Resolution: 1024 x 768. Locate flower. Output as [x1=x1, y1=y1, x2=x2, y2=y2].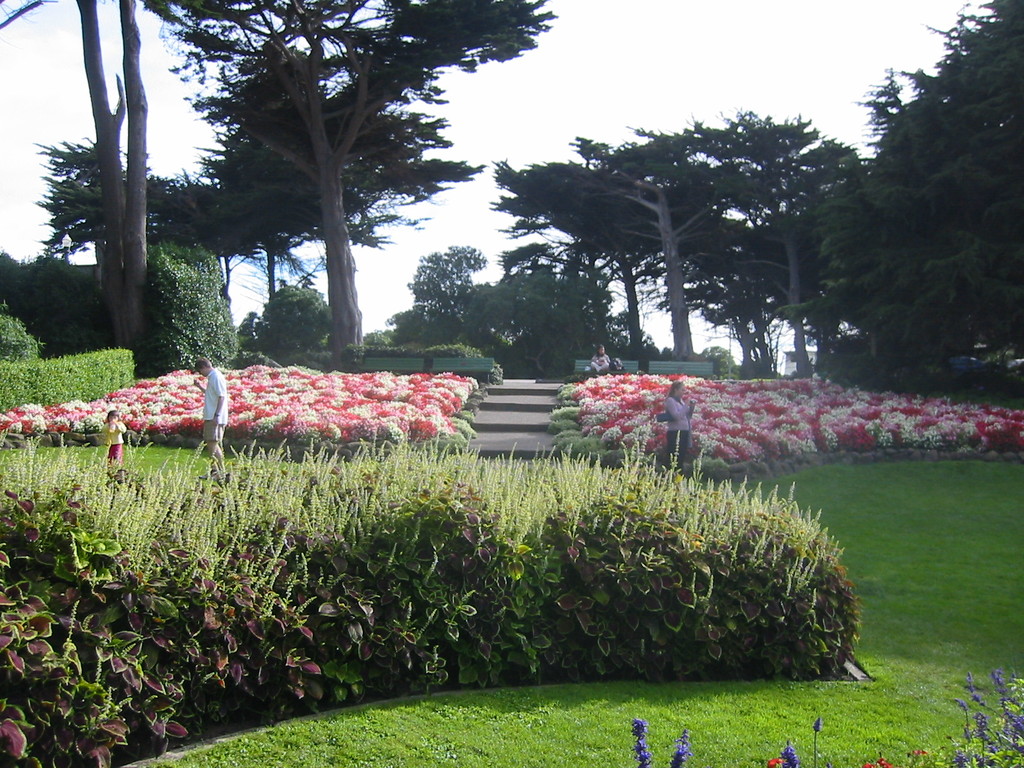
[x1=668, y1=724, x2=688, y2=767].
